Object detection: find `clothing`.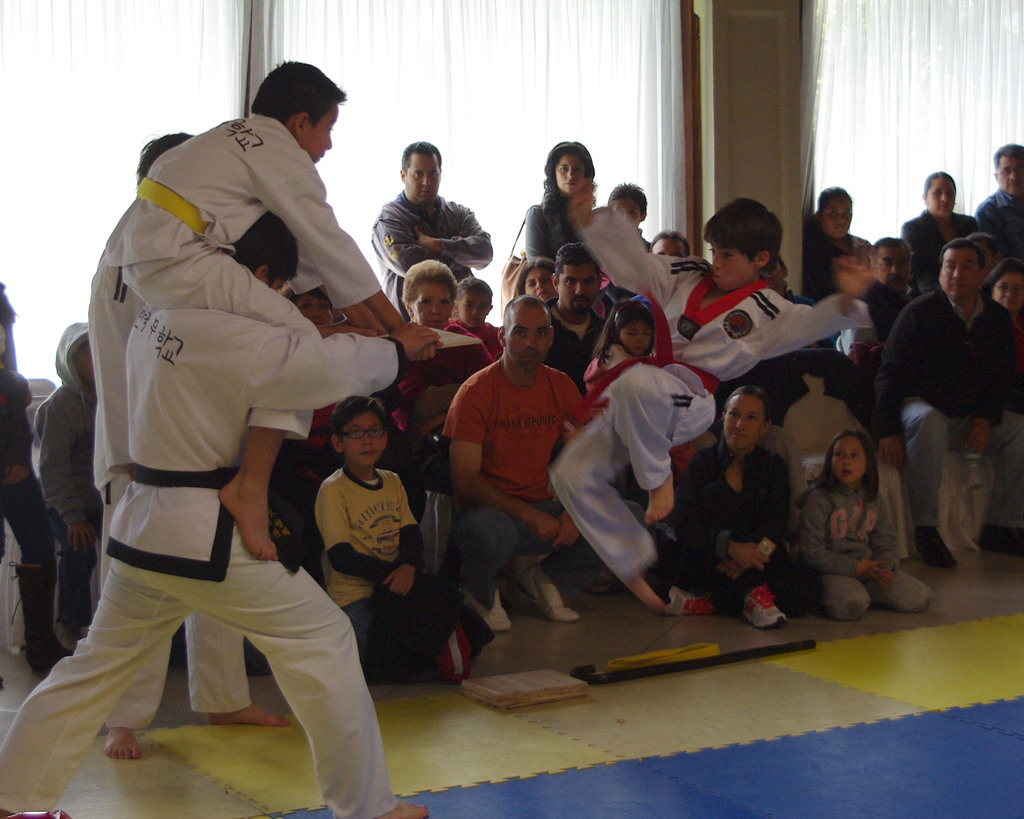
536, 187, 601, 301.
